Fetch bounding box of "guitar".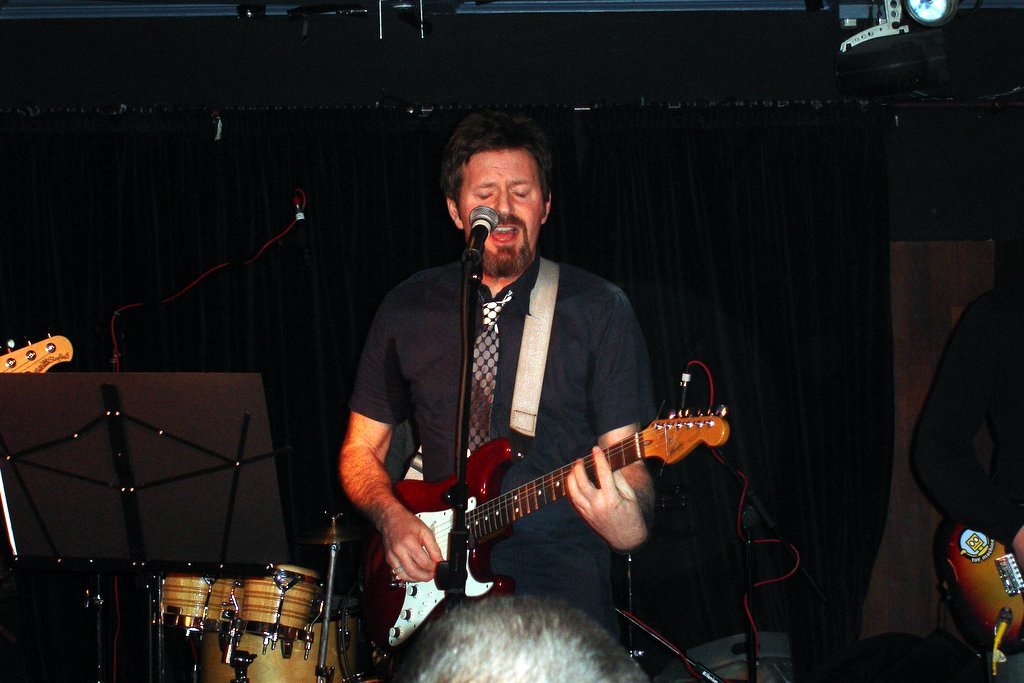
Bbox: <region>370, 364, 749, 650</region>.
